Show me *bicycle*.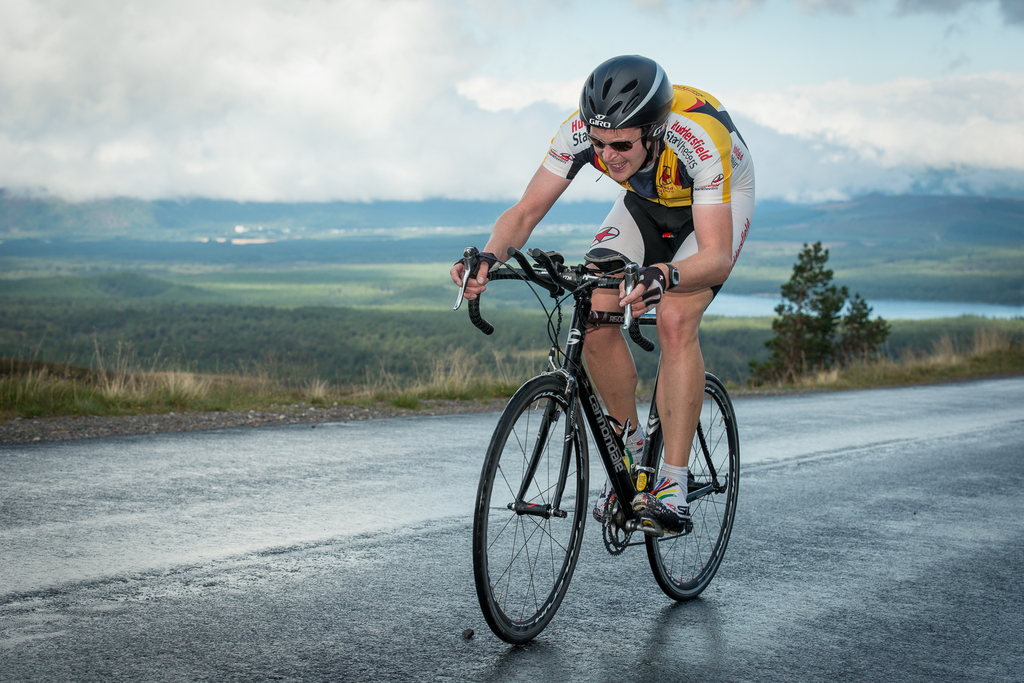
*bicycle* is here: <box>447,247,739,647</box>.
